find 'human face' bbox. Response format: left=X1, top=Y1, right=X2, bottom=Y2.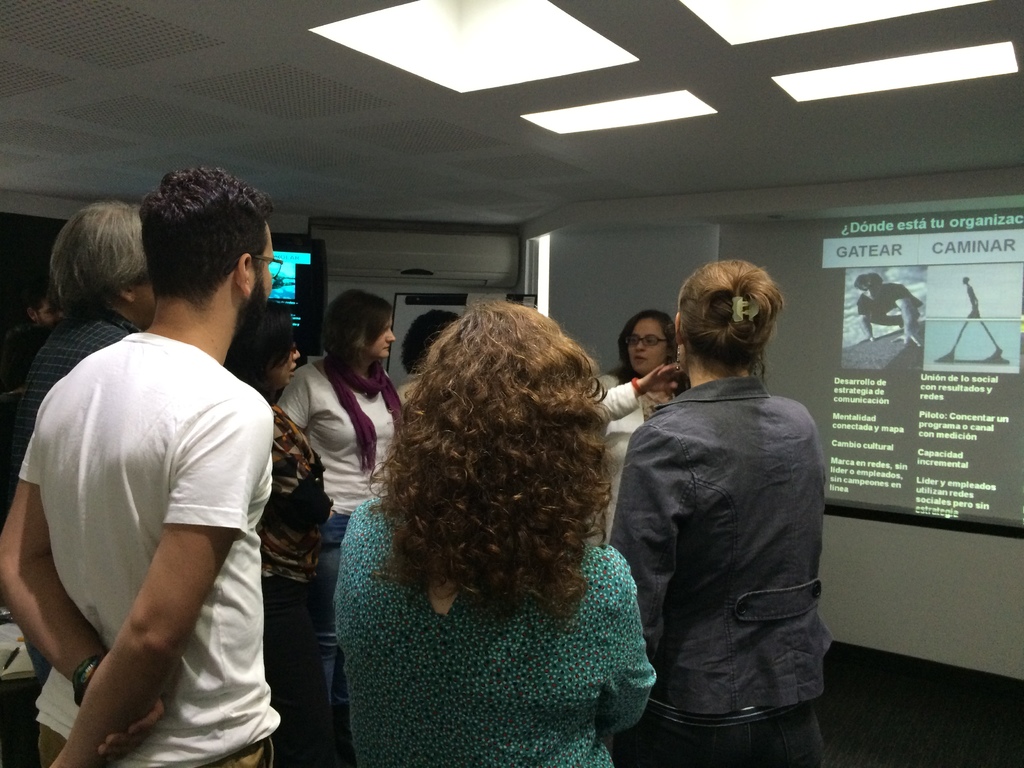
left=38, top=295, right=65, bottom=326.
